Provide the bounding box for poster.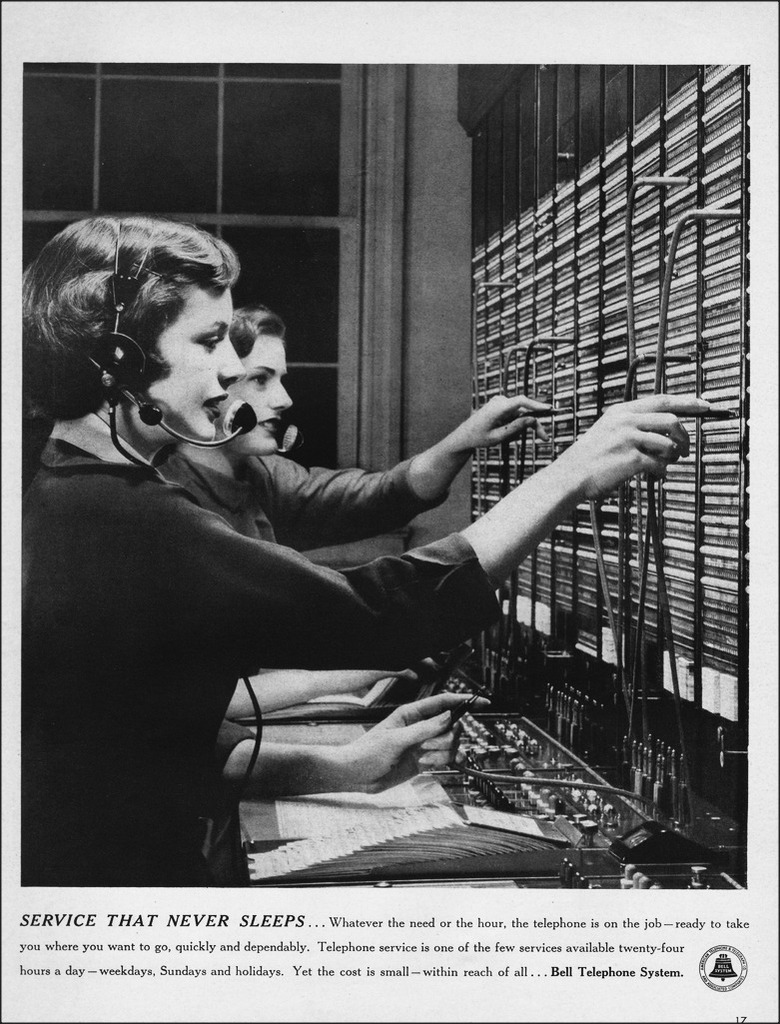
l=0, t=0, r=779, b=1023.
